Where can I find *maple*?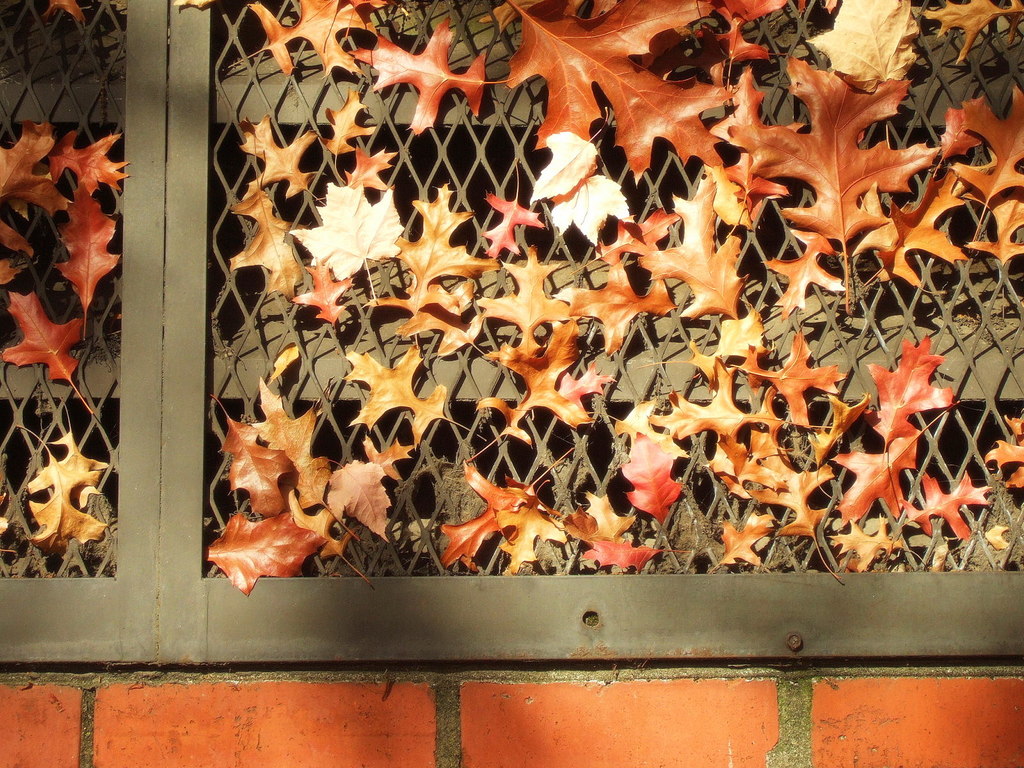
You can find it at [x1=502, y1=56, x2=739, y2=191].
